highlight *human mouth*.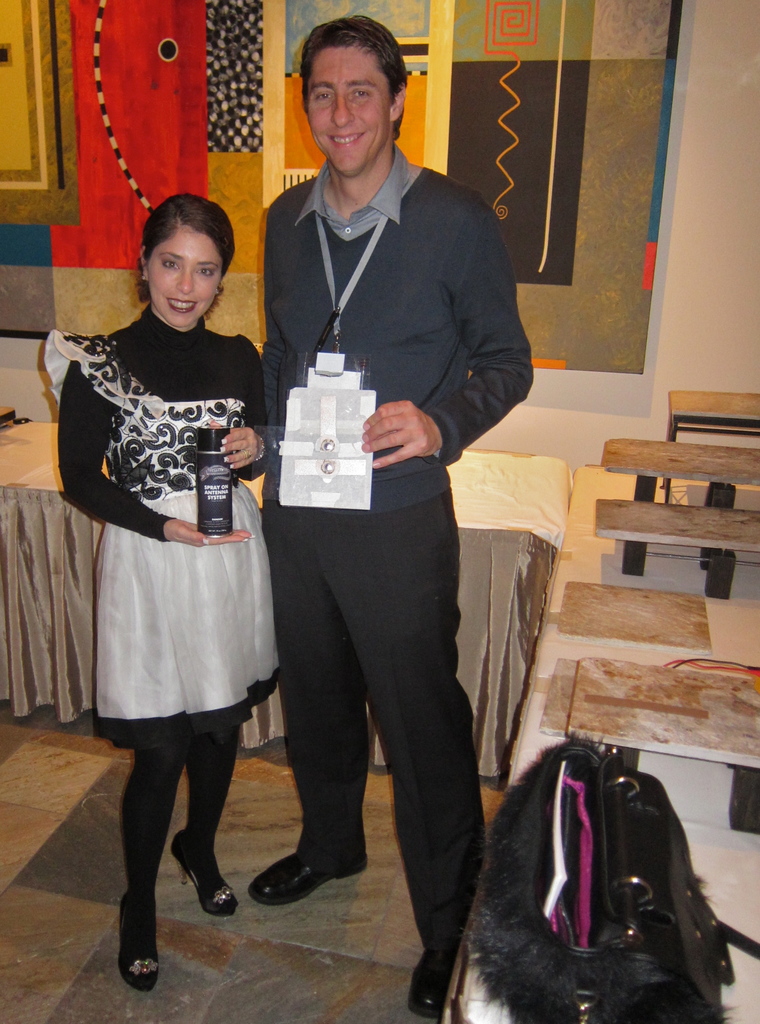
Highlighted region: [left=327, top=131, right=367, bottom=148].
